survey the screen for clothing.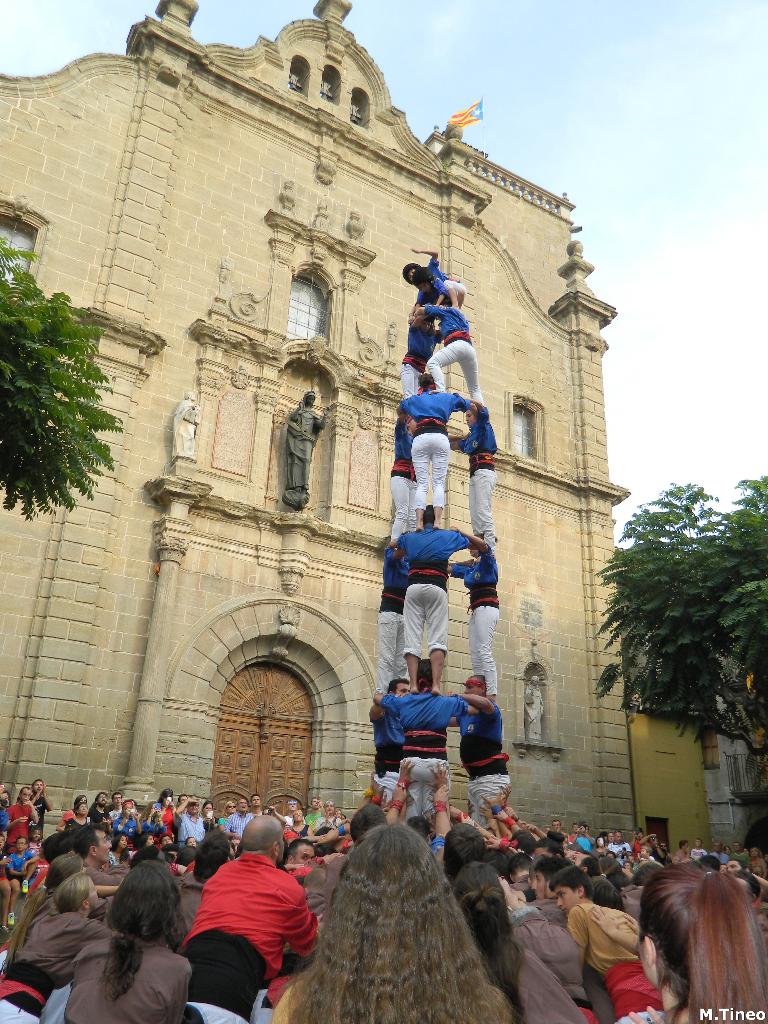
Survey found: bbox=[415, 259, 468, 307].
